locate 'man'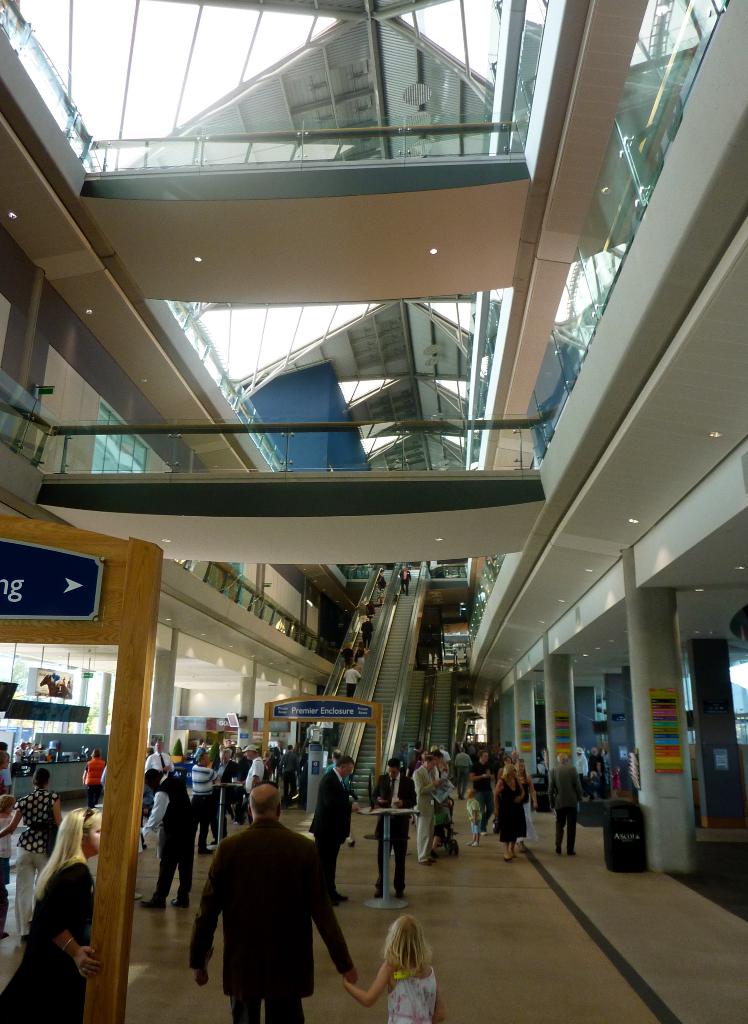
bbox=(344, 664, 361, 694)
